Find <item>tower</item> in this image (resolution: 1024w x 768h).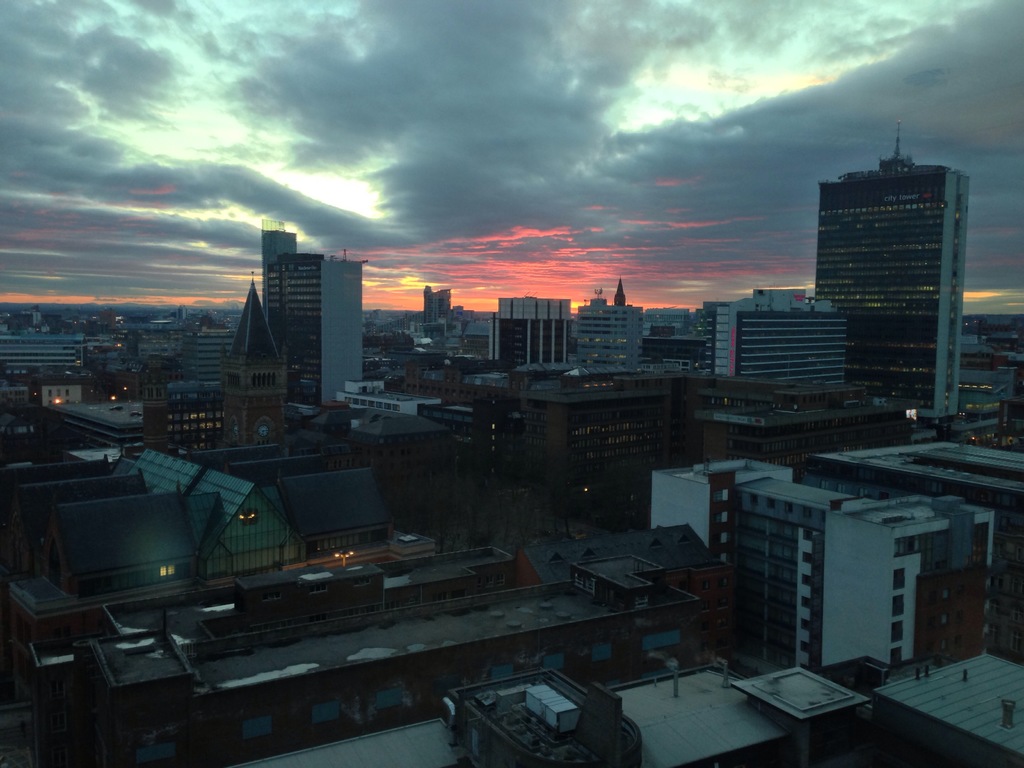
(225,281,287,449).
